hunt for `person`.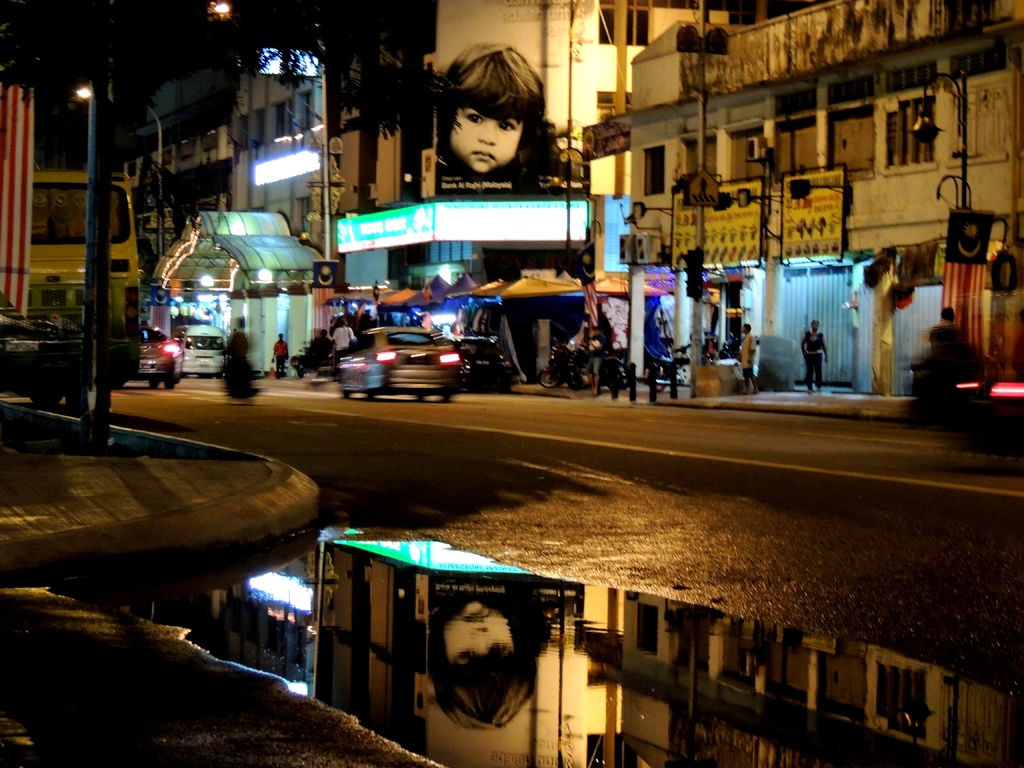
Hunted down at (583, 324, 600, 397).
